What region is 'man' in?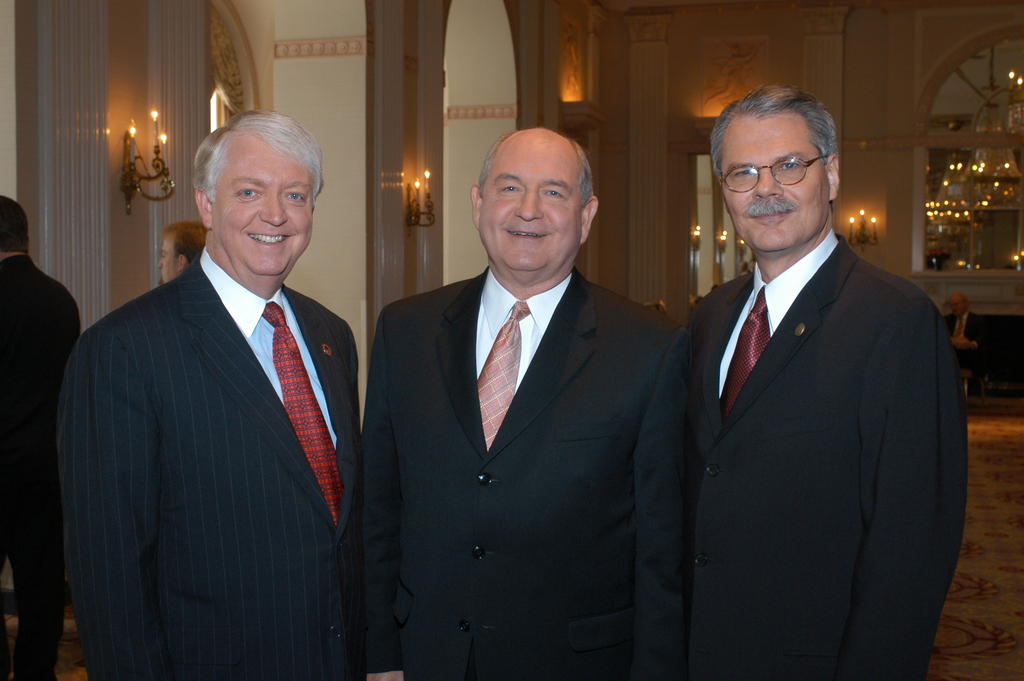
bbox(0, 202, 76, 680).
